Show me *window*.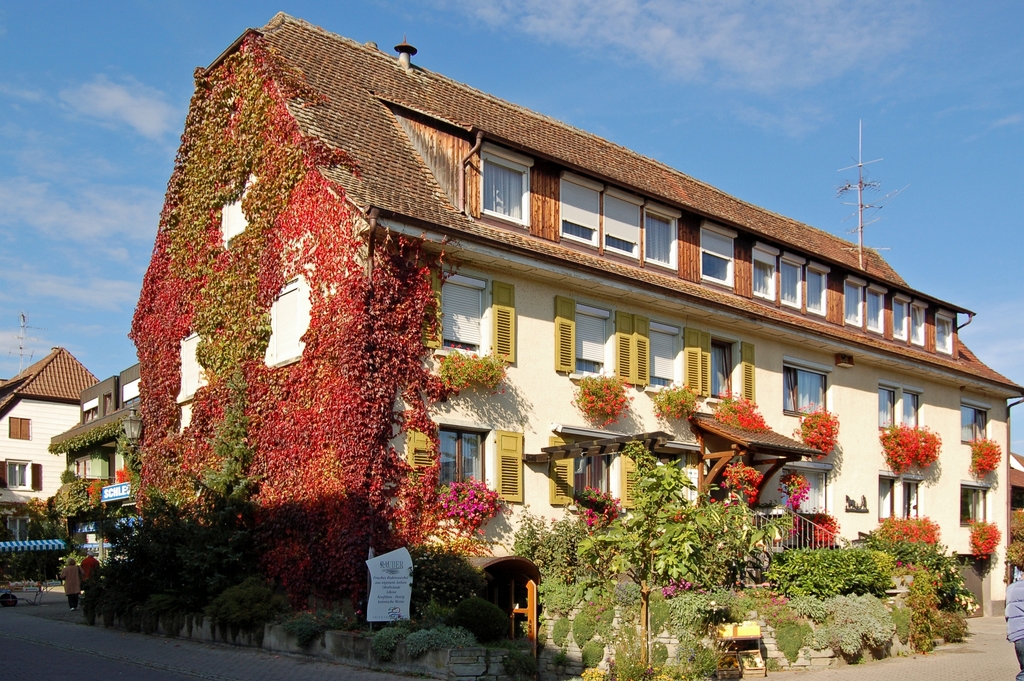
*window* is here: box=[879, 386, 893, 434].
